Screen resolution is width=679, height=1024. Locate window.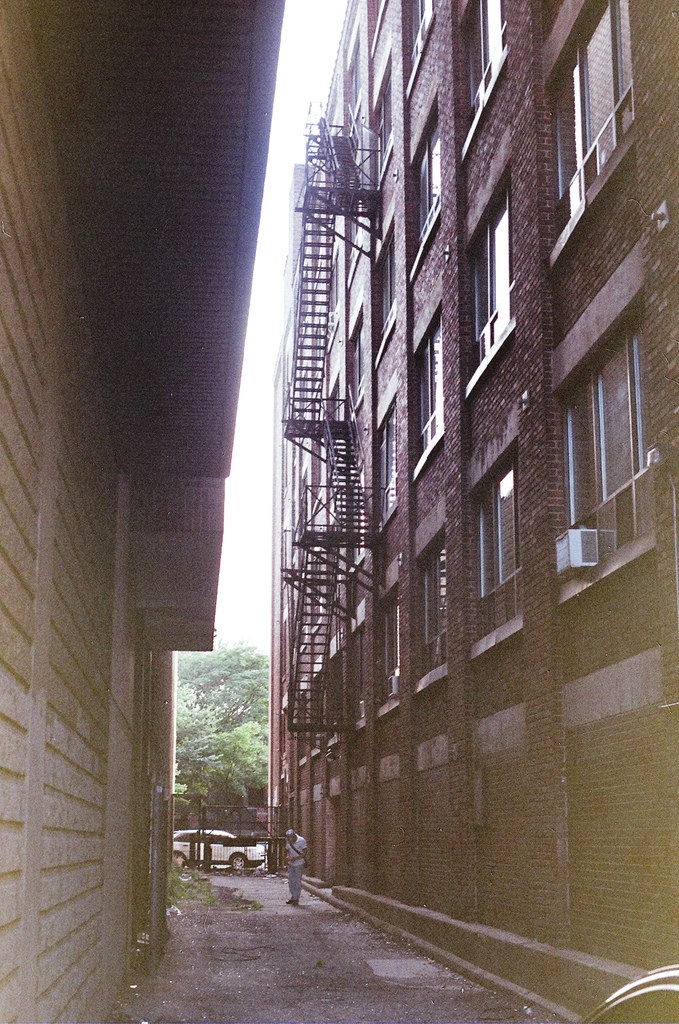
414,111,447,249.
